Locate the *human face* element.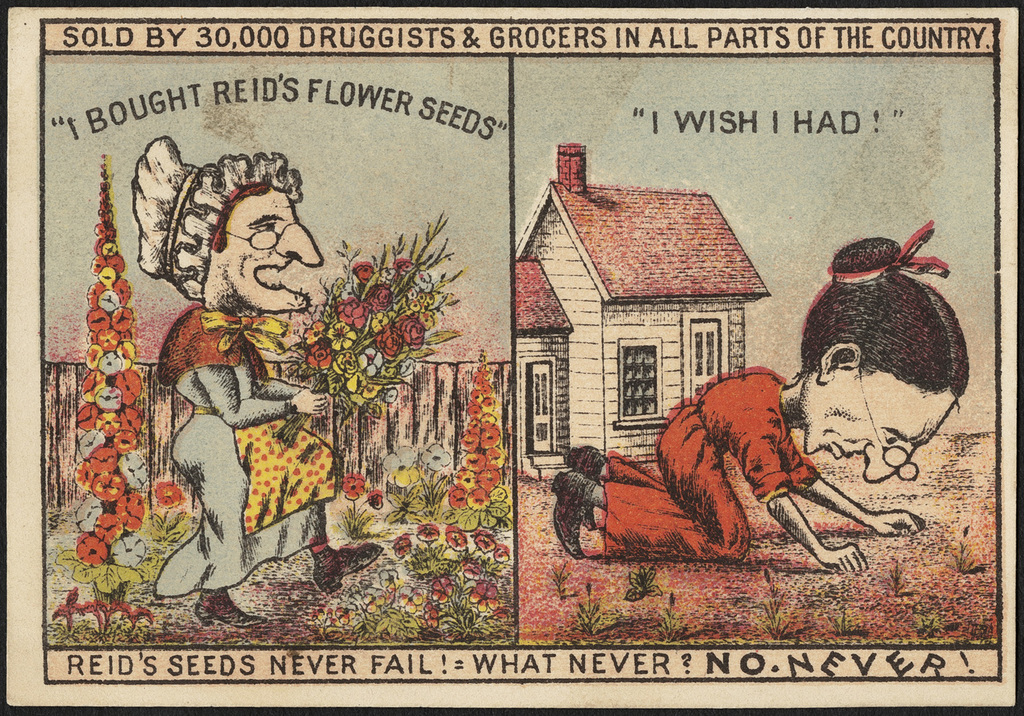
Element bbox: (x1=215, y1=188, x2=324, y2=317).
